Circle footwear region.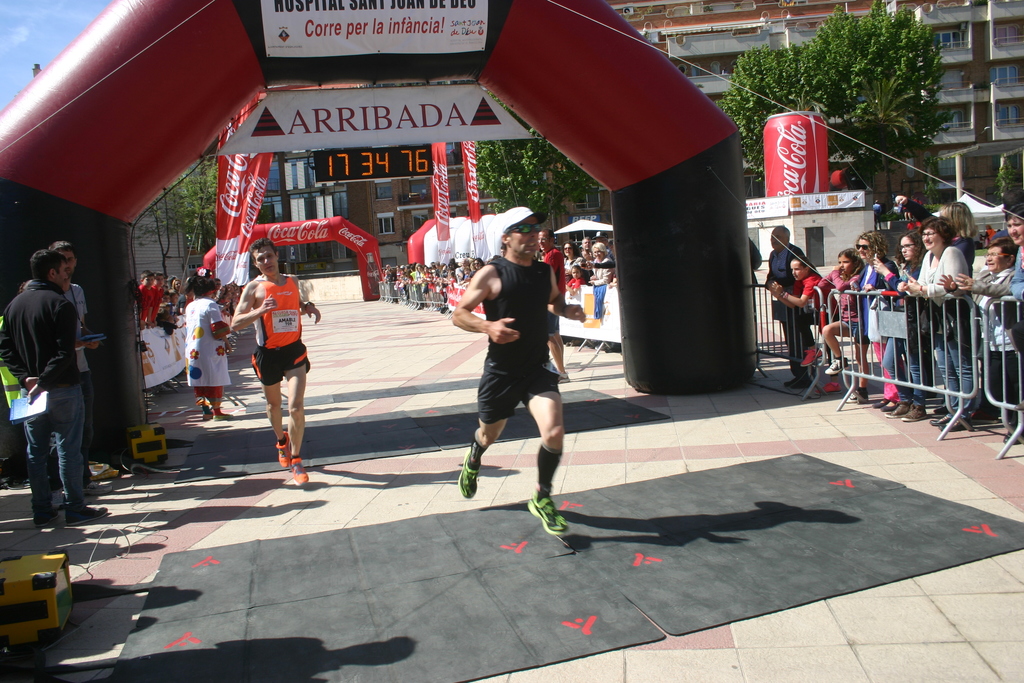
Region: bbox=(36, 507, 58, 530).
